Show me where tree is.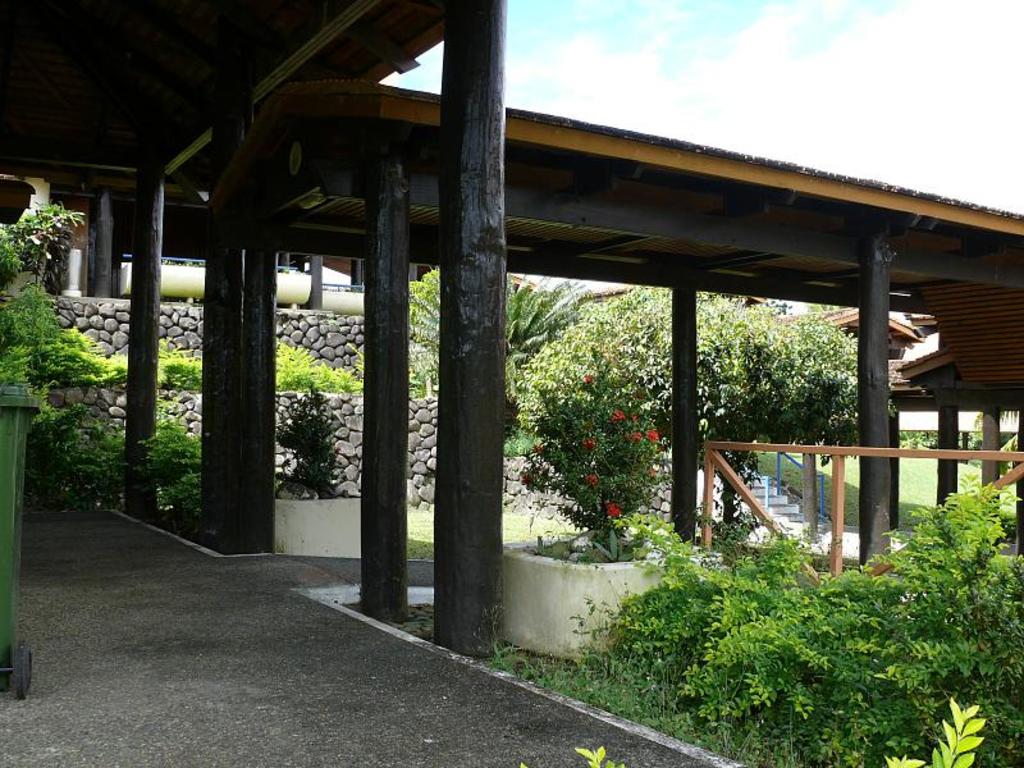
tree is at locate(541, 283, 865, 448).
